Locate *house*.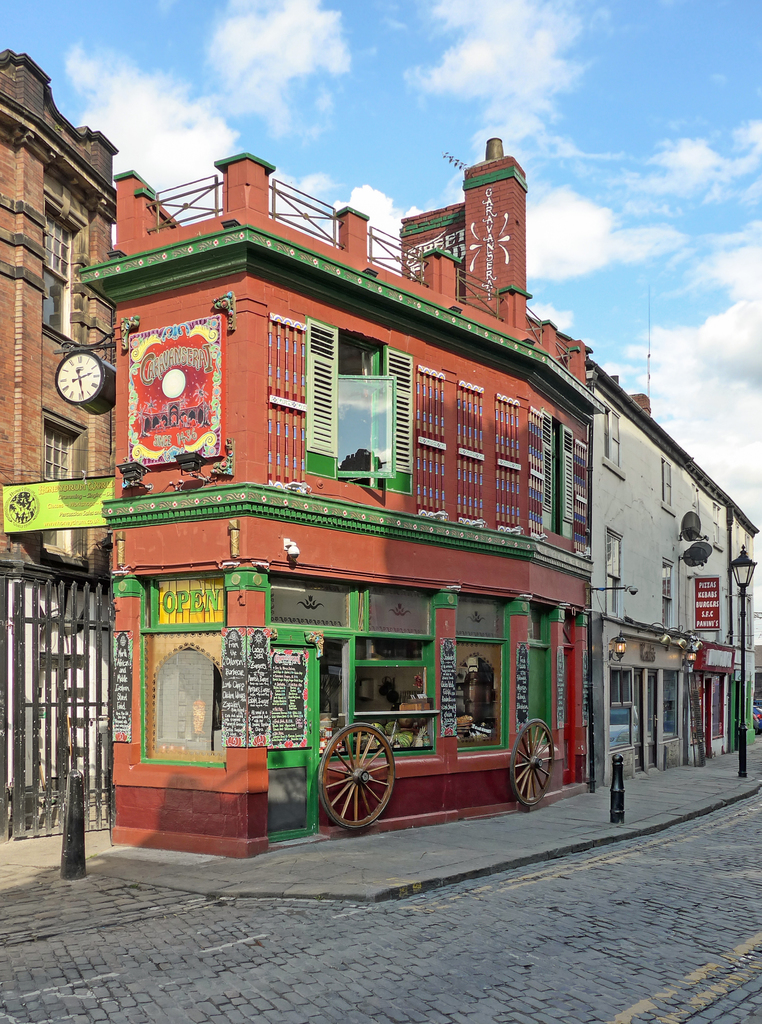
Bounding box: rect(0, 50, 122, 553).
